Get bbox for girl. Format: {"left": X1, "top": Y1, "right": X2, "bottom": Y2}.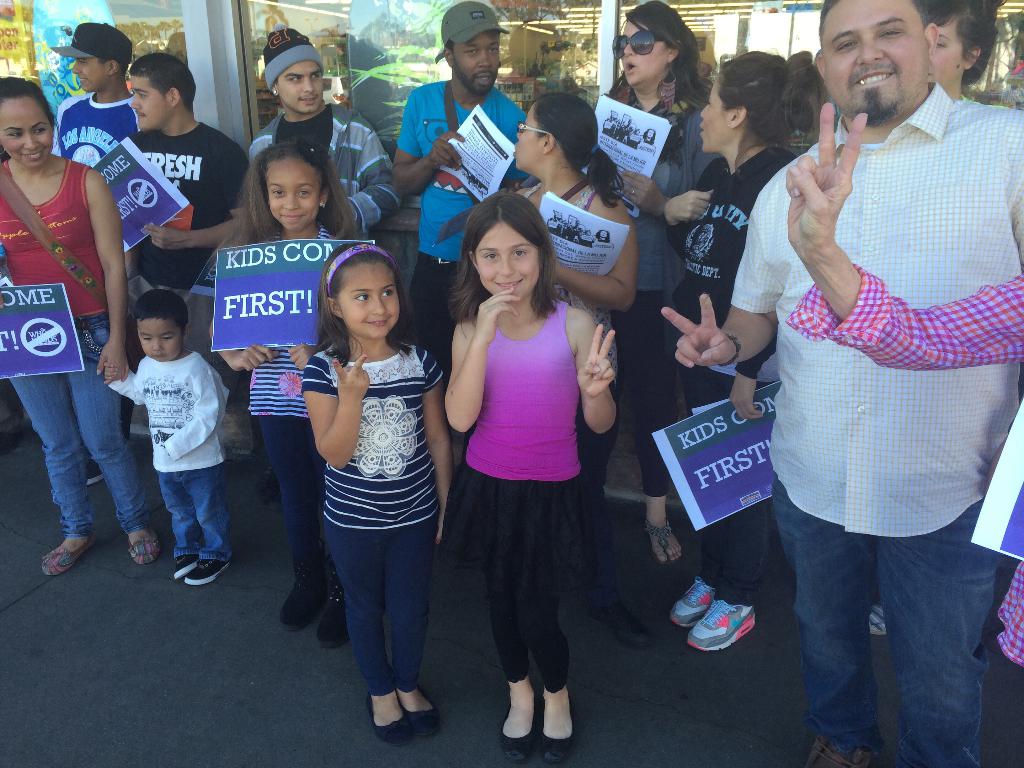
{"left": 300, "top": 245, "right": 455, "bottom": 744}.
